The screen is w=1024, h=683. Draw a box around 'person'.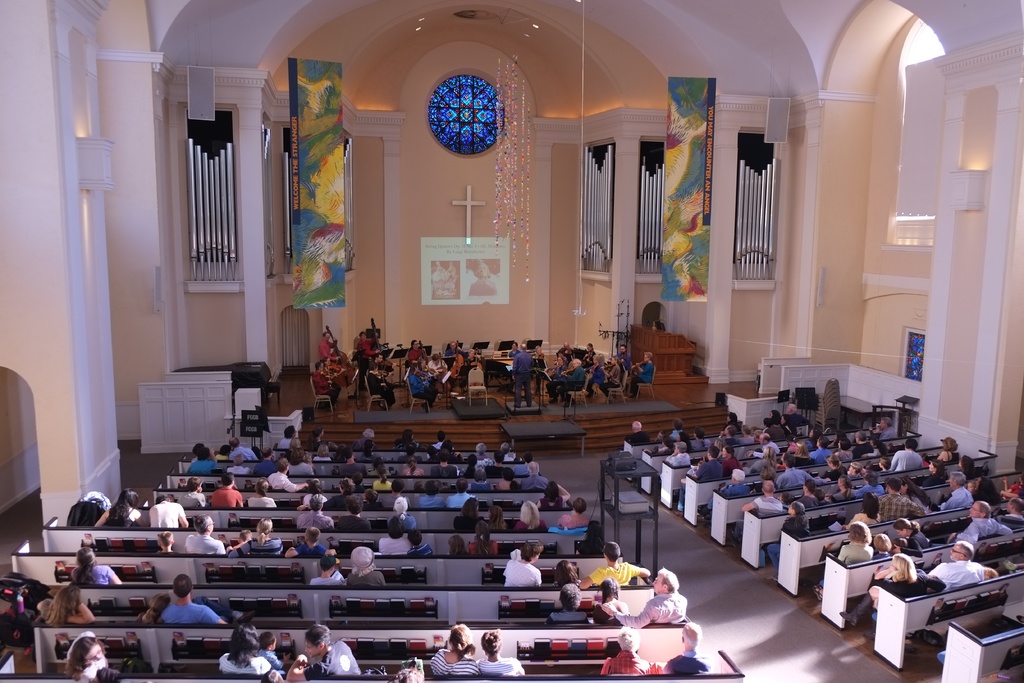
(x1=64, y1=489, x2=111, y2=525).
